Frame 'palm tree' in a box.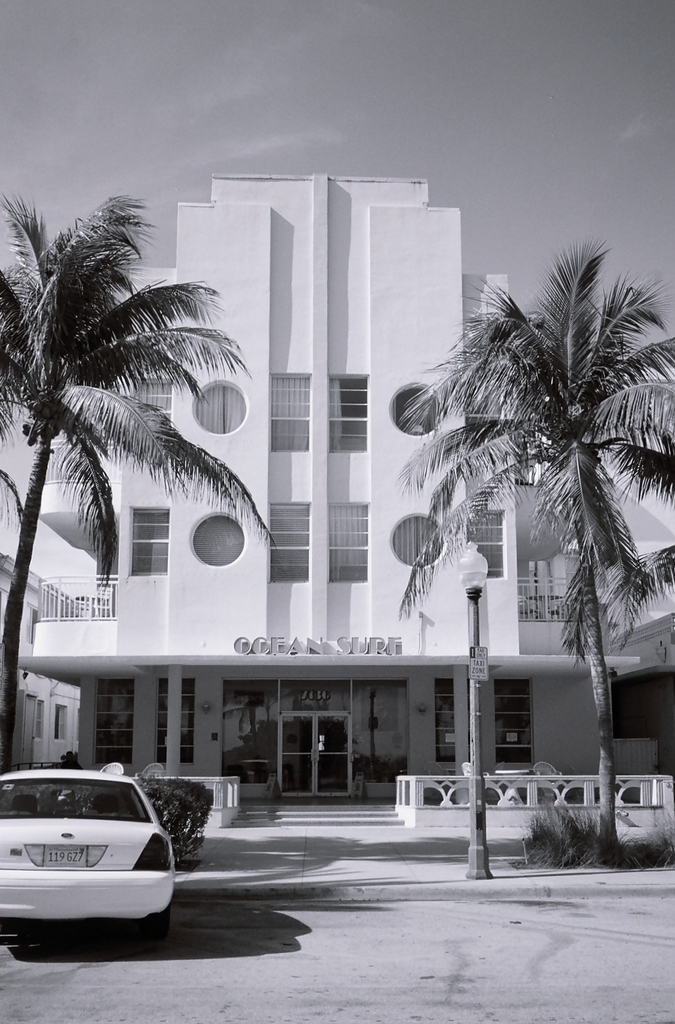
bbox=(0, 194, 257, 774).
